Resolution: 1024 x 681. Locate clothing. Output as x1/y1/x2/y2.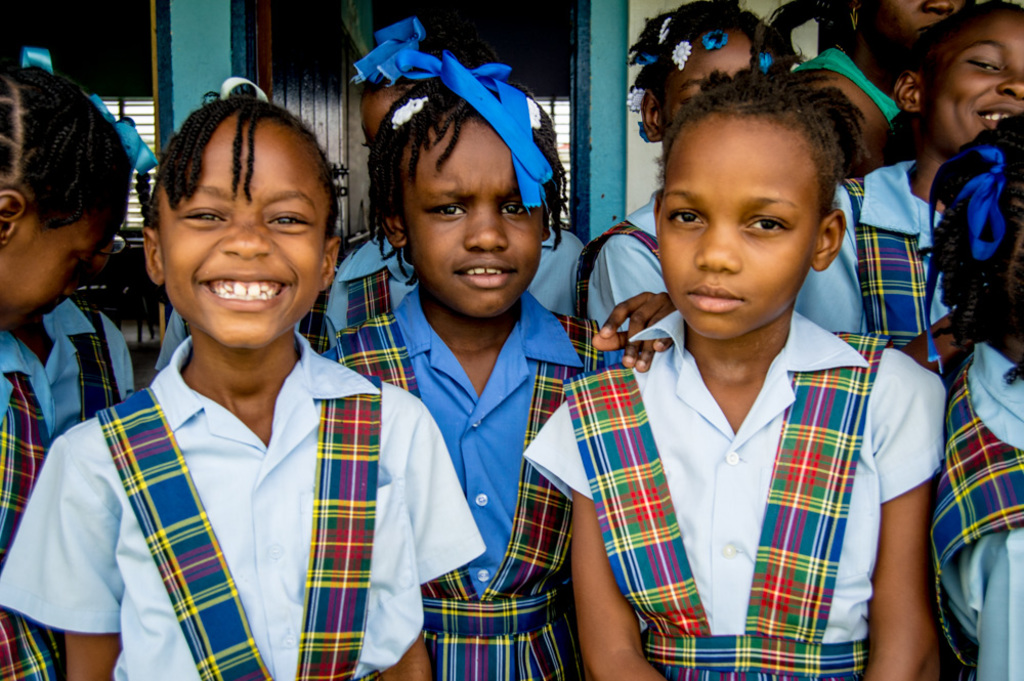
577/186/865/348.
